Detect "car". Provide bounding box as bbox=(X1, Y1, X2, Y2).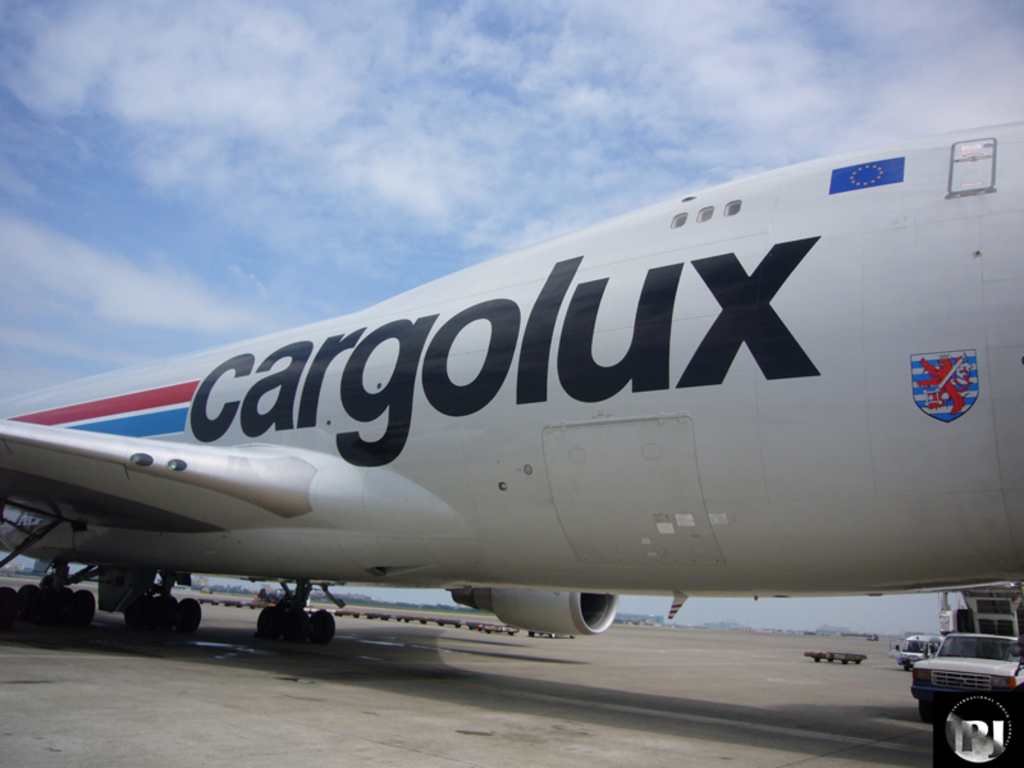
bbox=(906, 626, 1012, 736).
